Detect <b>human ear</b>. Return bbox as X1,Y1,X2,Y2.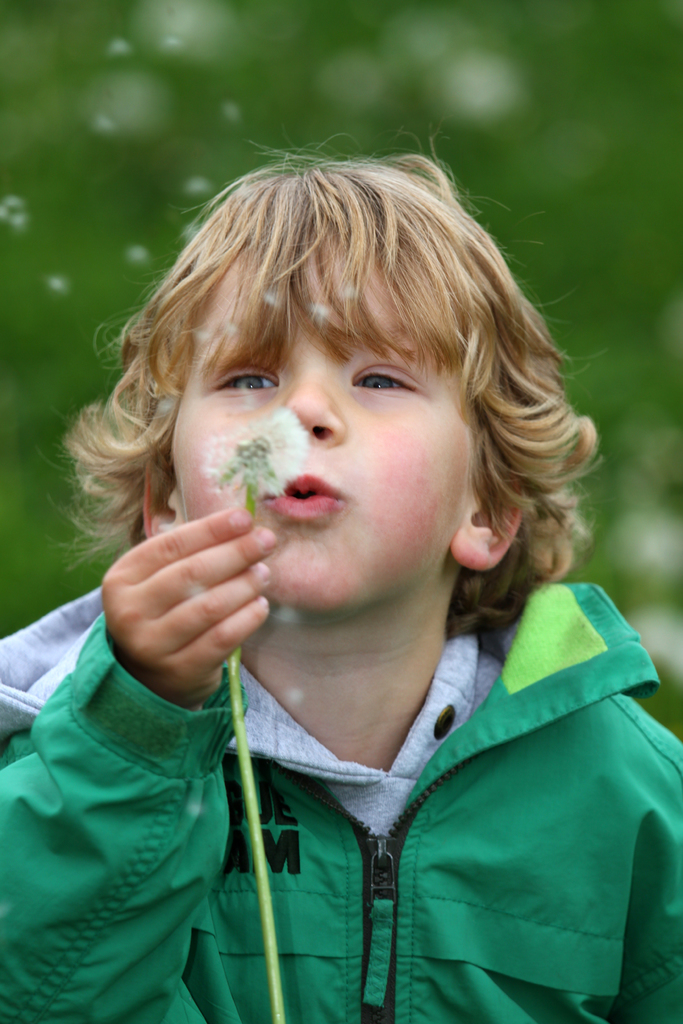
145,456,194,540.
